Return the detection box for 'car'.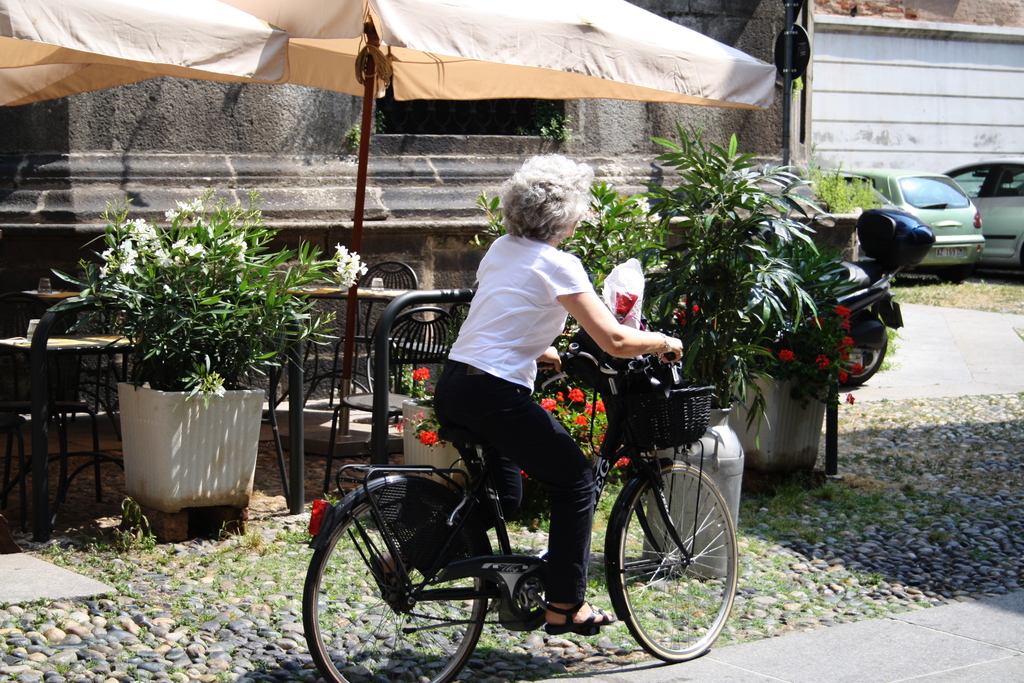
select_region(852, 156, 1004, 267).
